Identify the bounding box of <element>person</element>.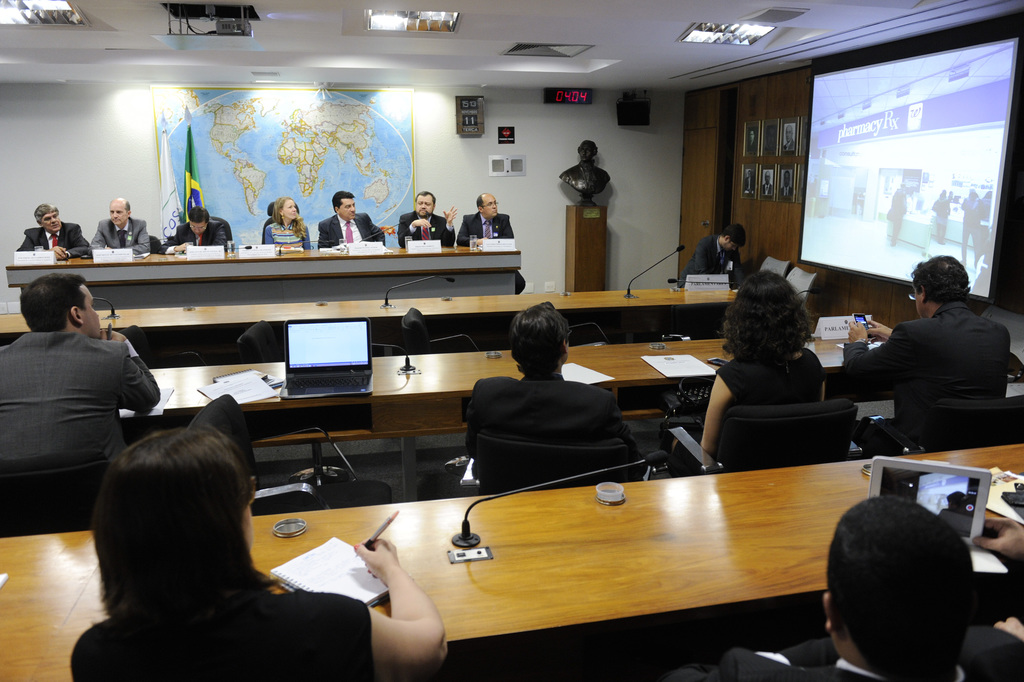
box(686, 220, 750, 282).
